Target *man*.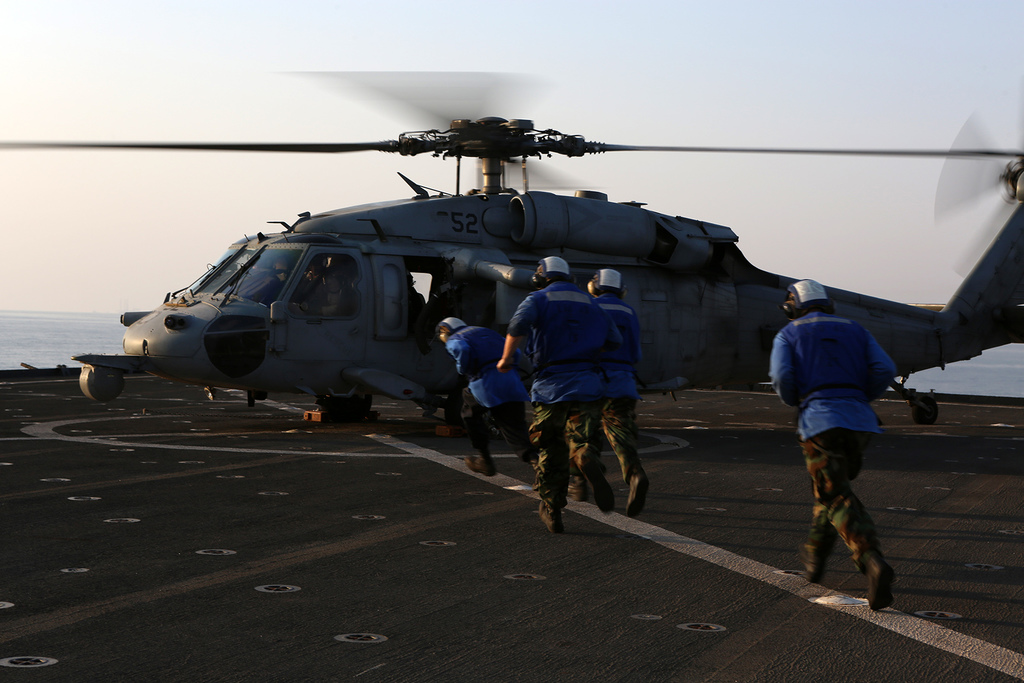
Target region: bbox=[760, 265, 898, 609].
